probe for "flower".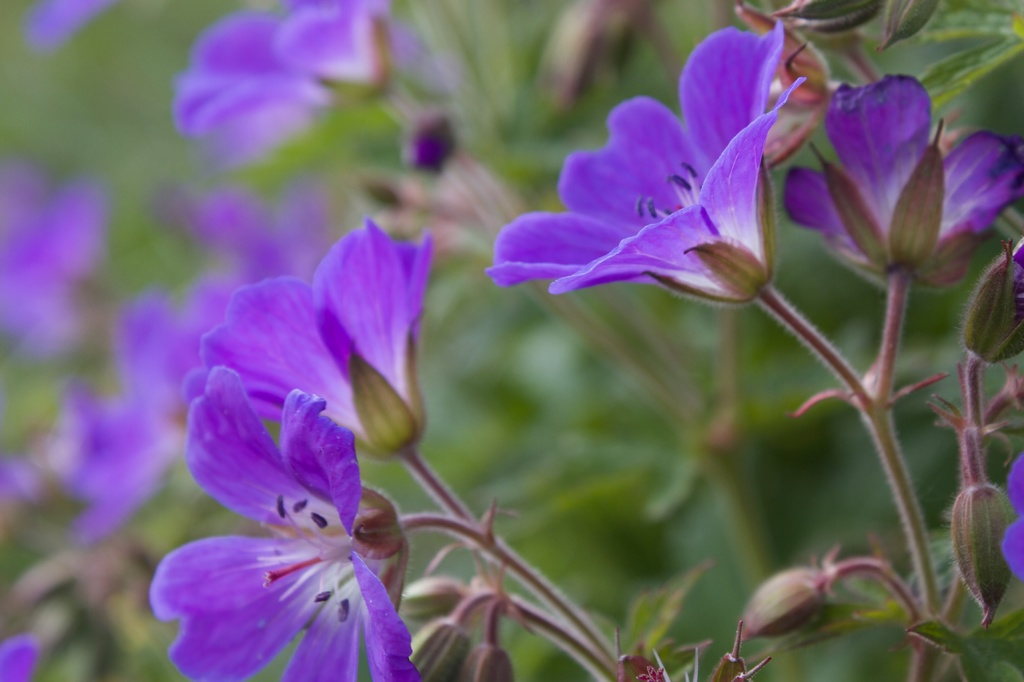
Probe result: Rect(782, 76, 1023, 296).
